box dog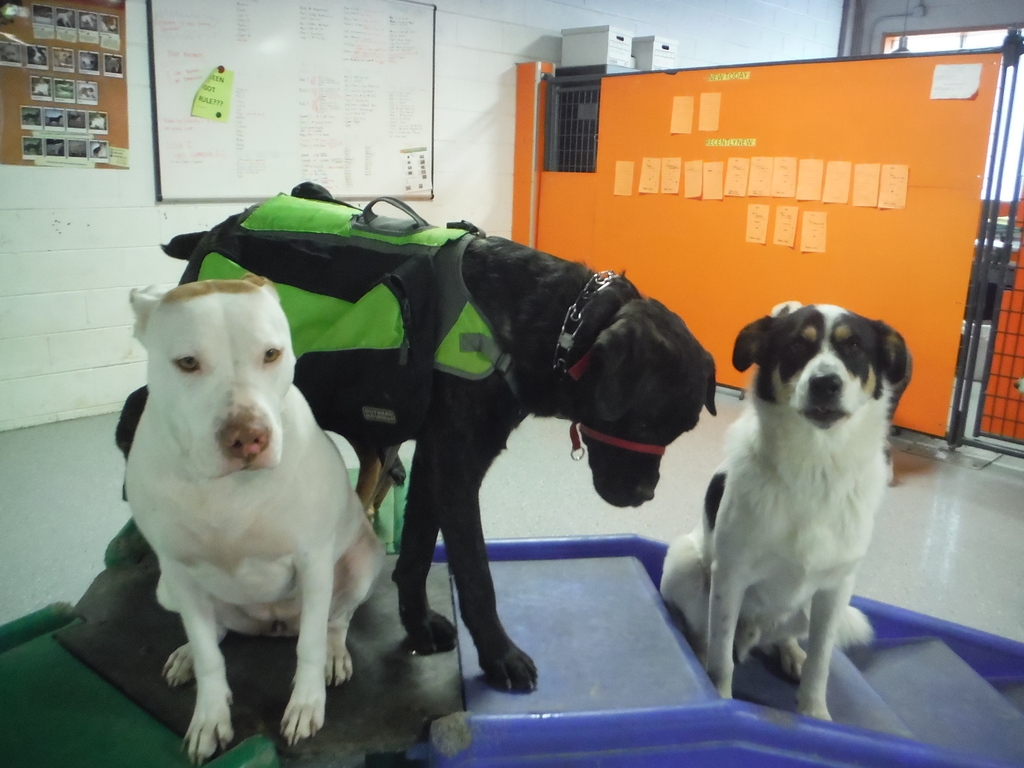
left=657, top=298, right=915, bottom=723
